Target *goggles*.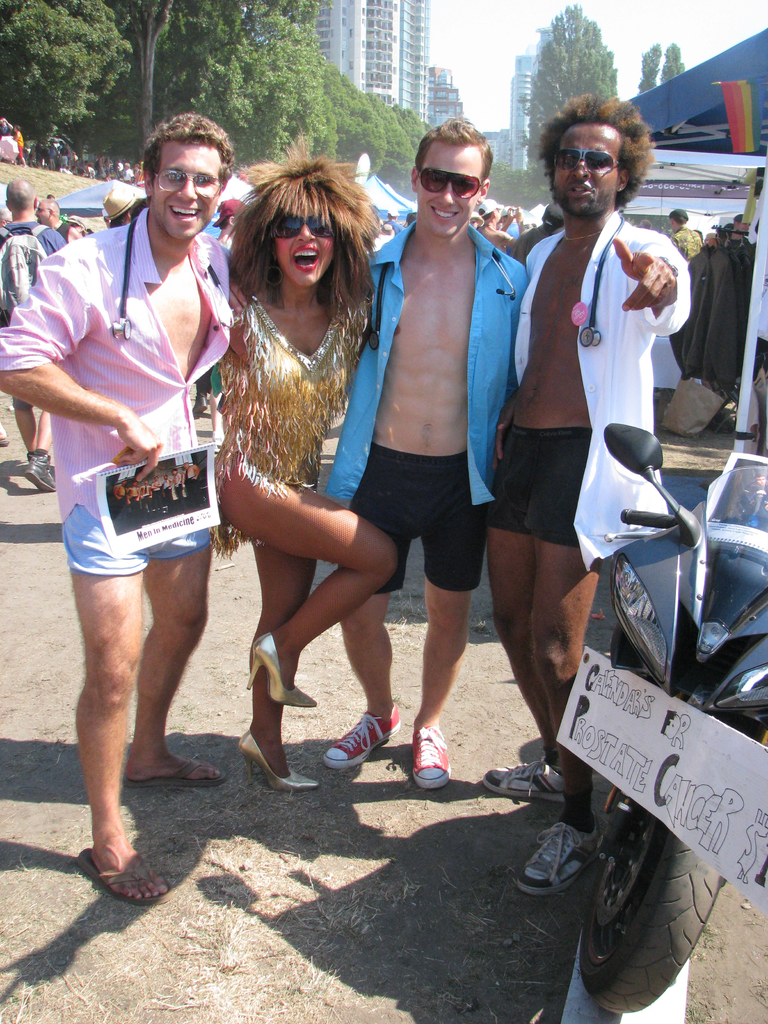
Target region: rect(261, 216, 345, 240).
